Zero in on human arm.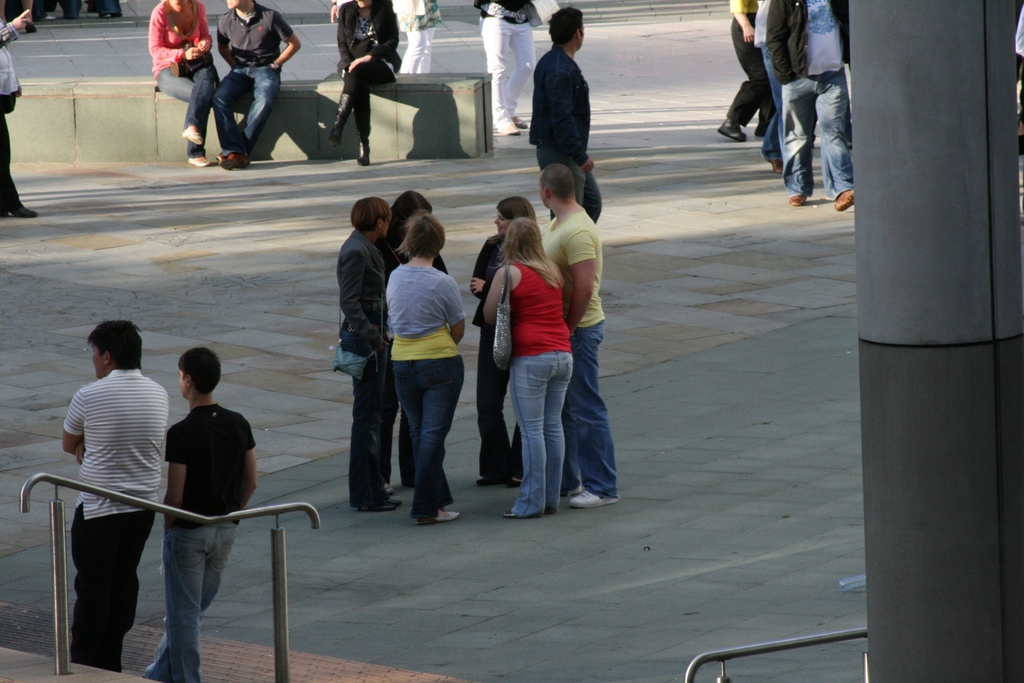
Zeroed in: bbox(443, 274, 465, 342).
